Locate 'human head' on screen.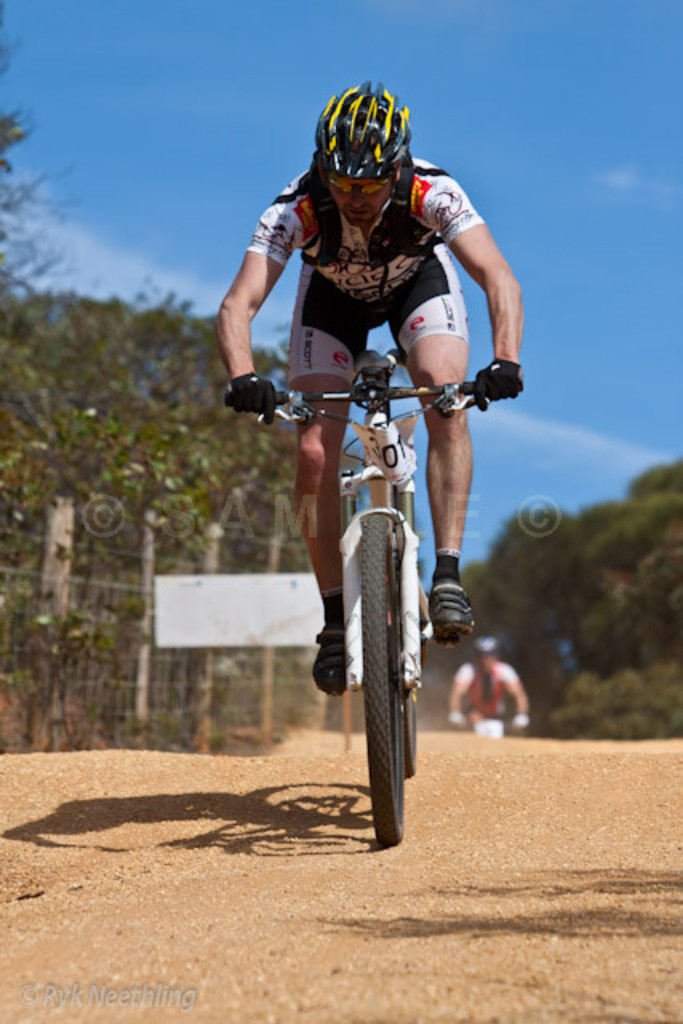
On screen at rect(323, 96, 400, 227).
